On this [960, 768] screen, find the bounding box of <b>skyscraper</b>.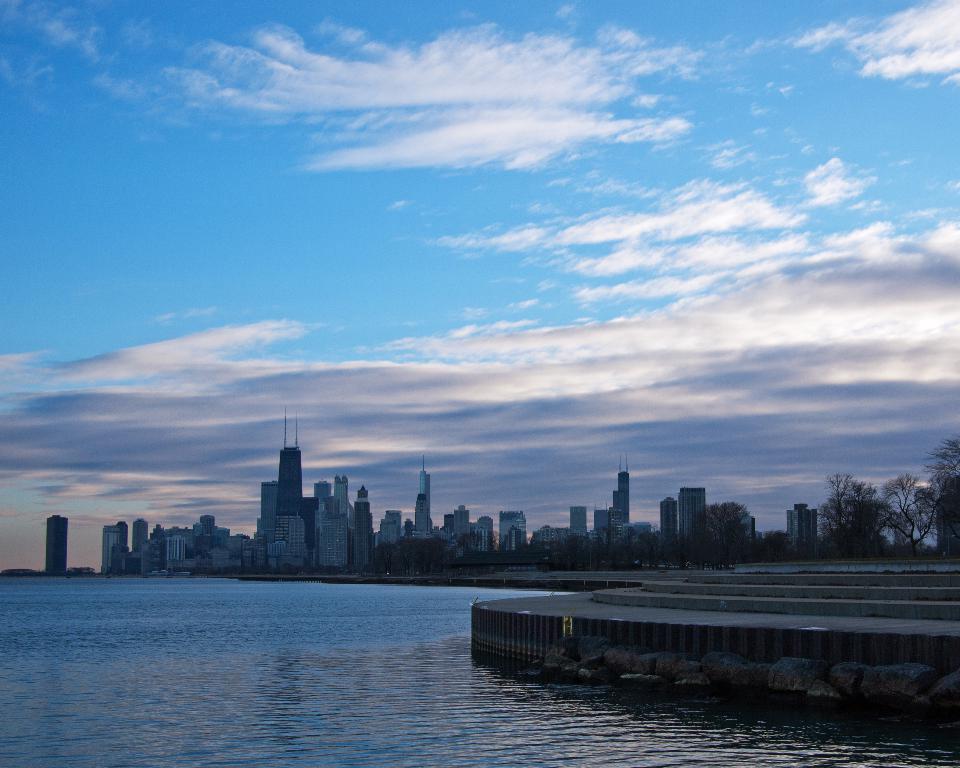
Bounding box: locate(276, 410, 317, 567).
